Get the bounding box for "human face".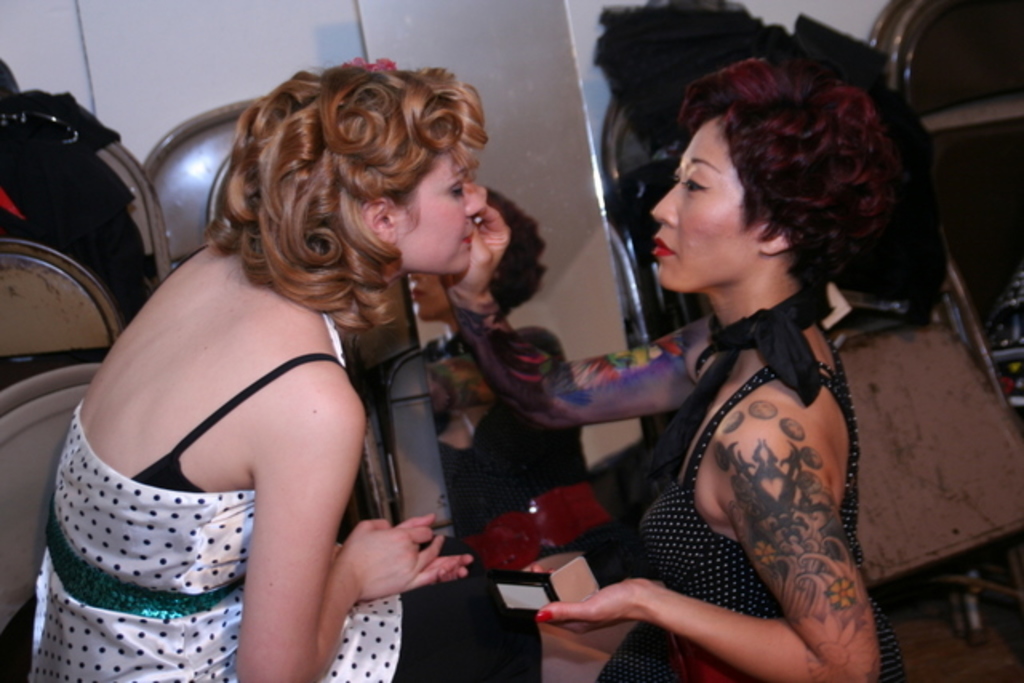
select_region(651, 120, 755, 291).
